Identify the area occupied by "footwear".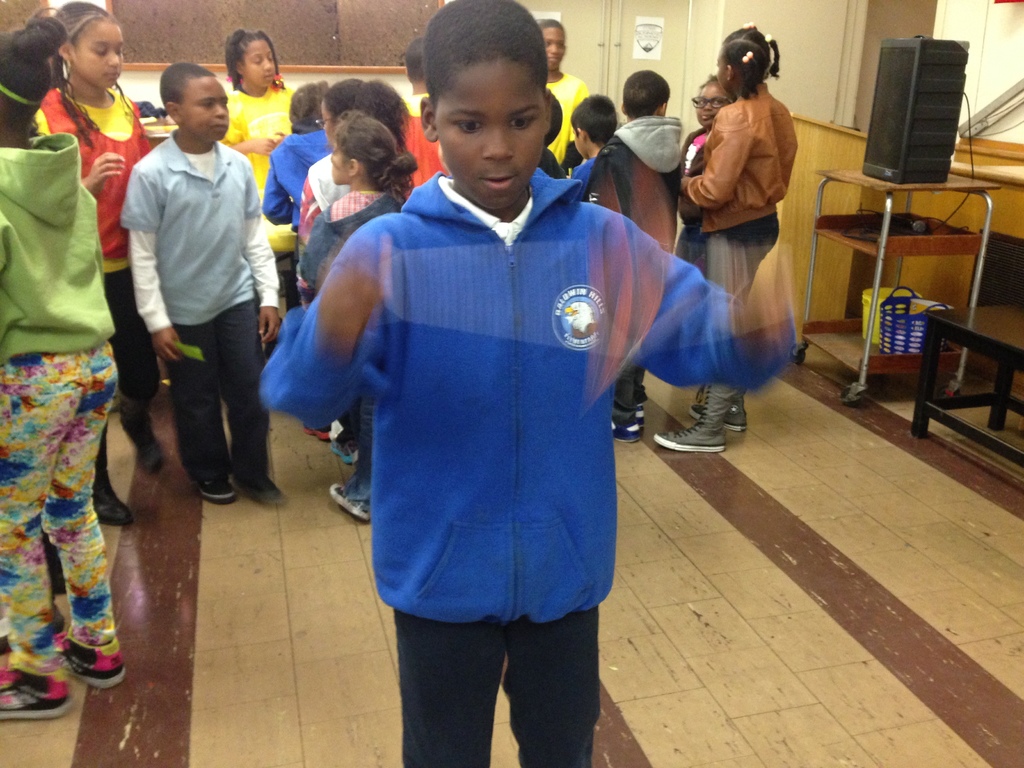
Area: l=0, t=659, r=75, b=717.
